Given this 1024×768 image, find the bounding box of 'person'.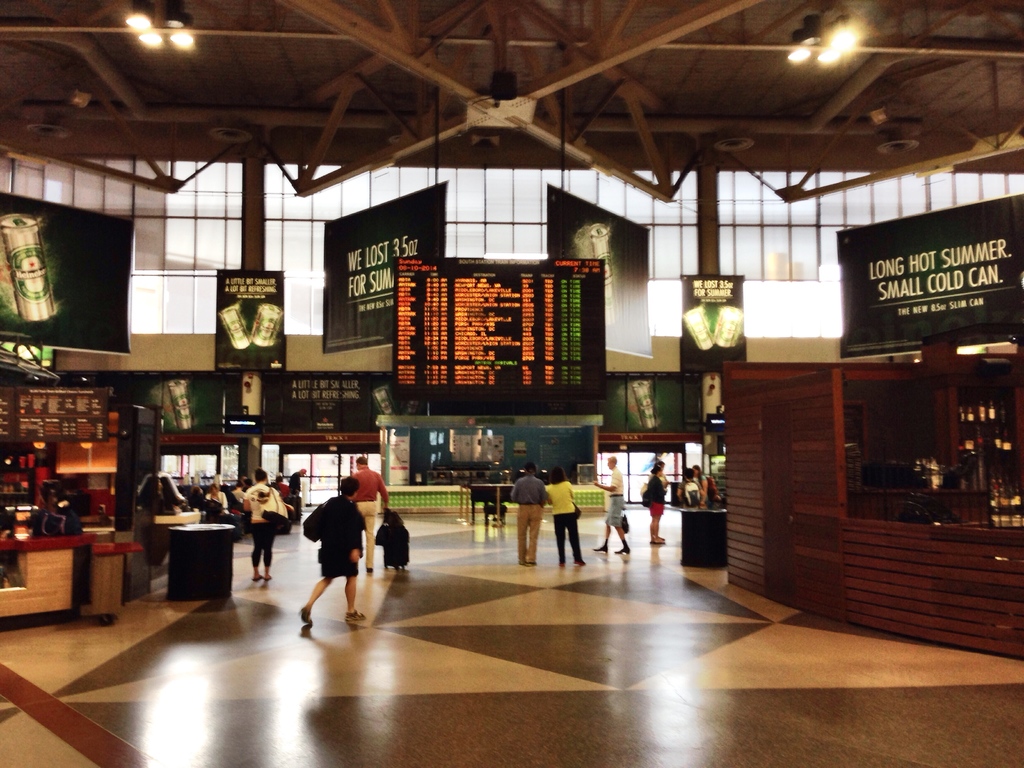
select_region(278, 474, 376, 636).
